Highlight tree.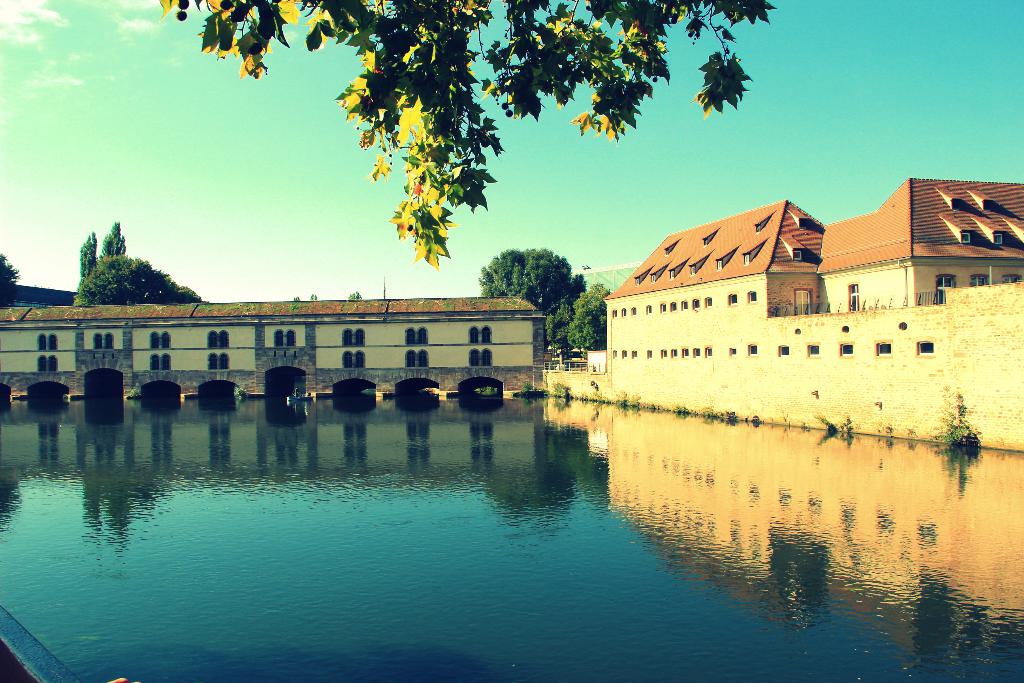
Highlighted region: [0,247,19,309].
